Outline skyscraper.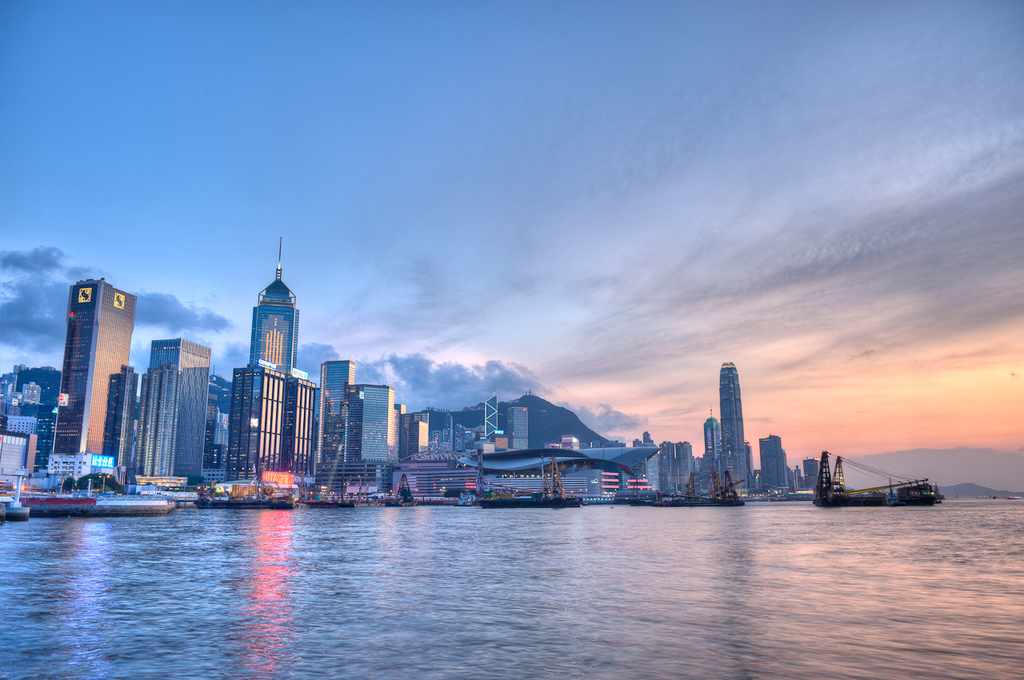
Outline: [left=255, top=236, right=297, bottom=366].
